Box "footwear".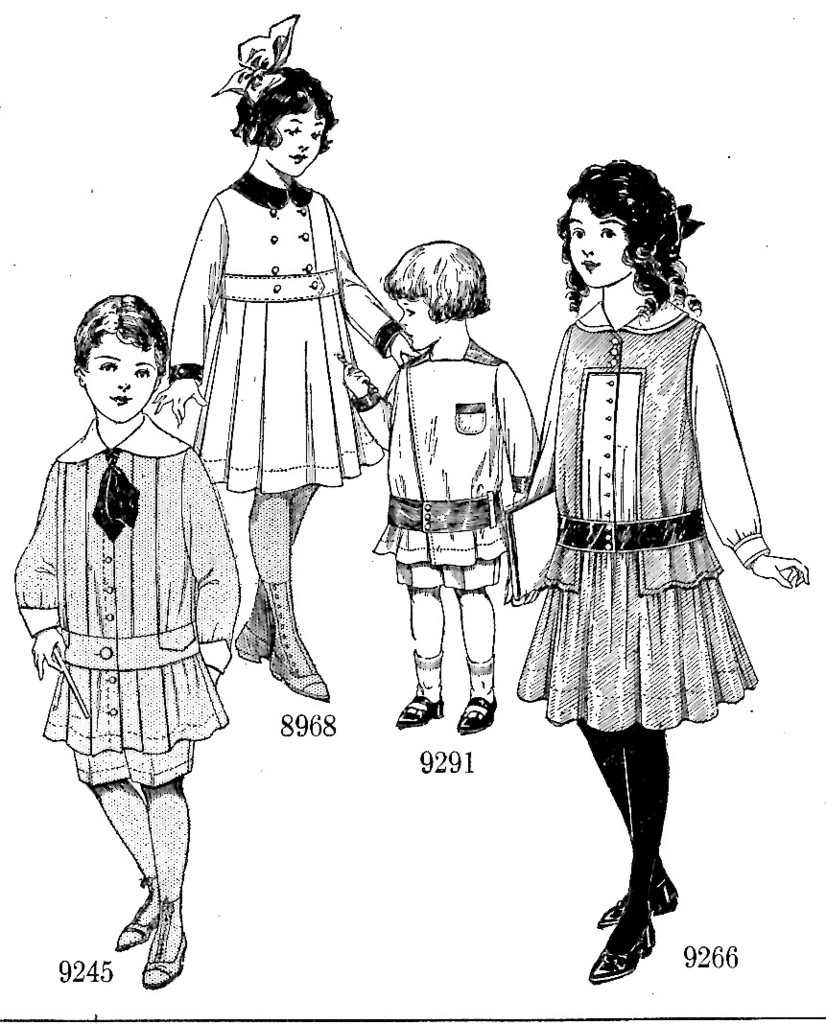
box(594, 909, 658, 987).
